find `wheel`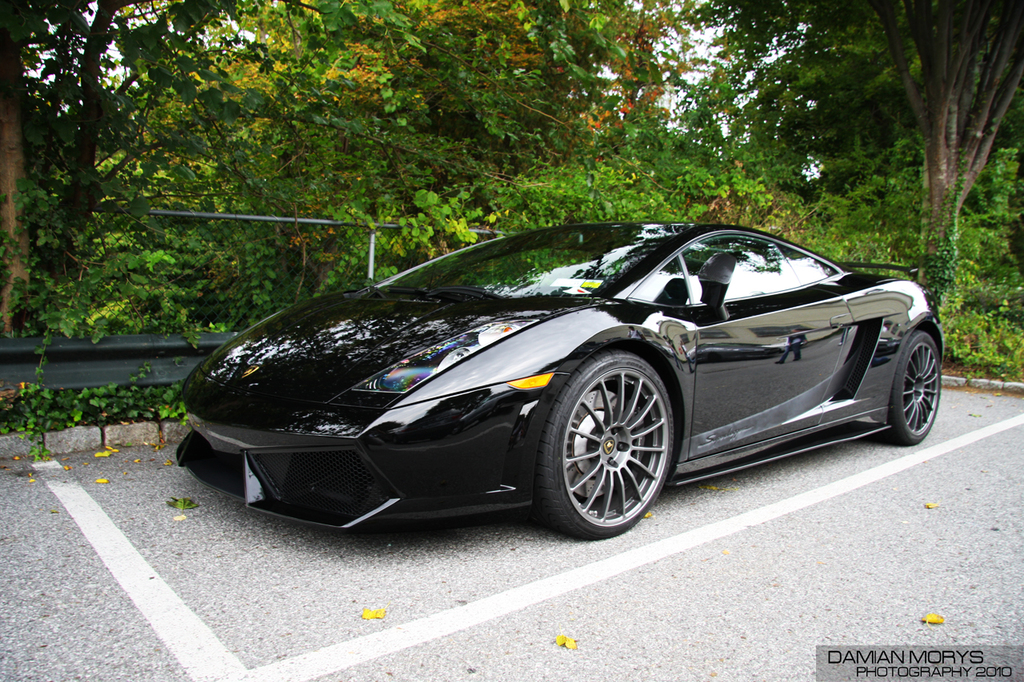
l=538, t=355, r=679, b=536
